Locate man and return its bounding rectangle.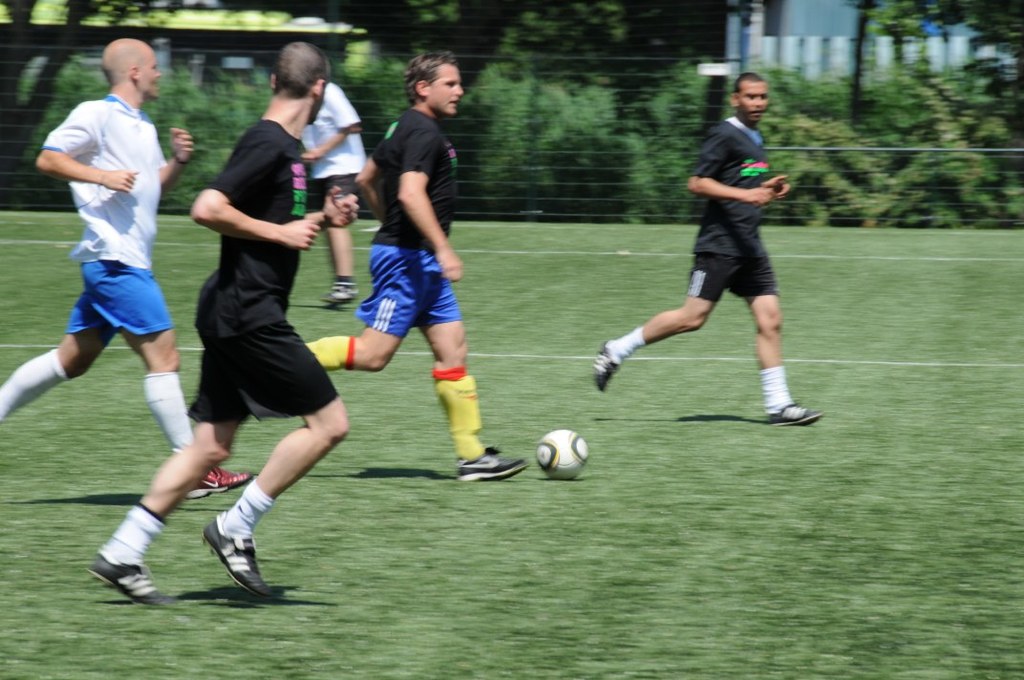
l=299, t=78, r=370, b=308.
